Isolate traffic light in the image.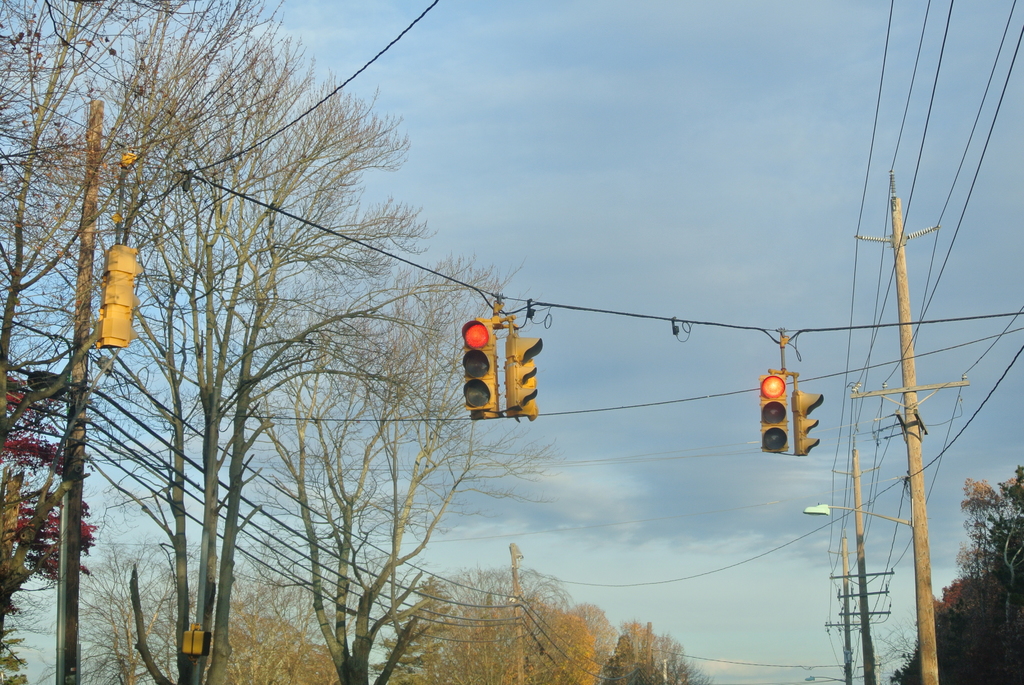
Isolated region: region(97, 150, 140, 355).
